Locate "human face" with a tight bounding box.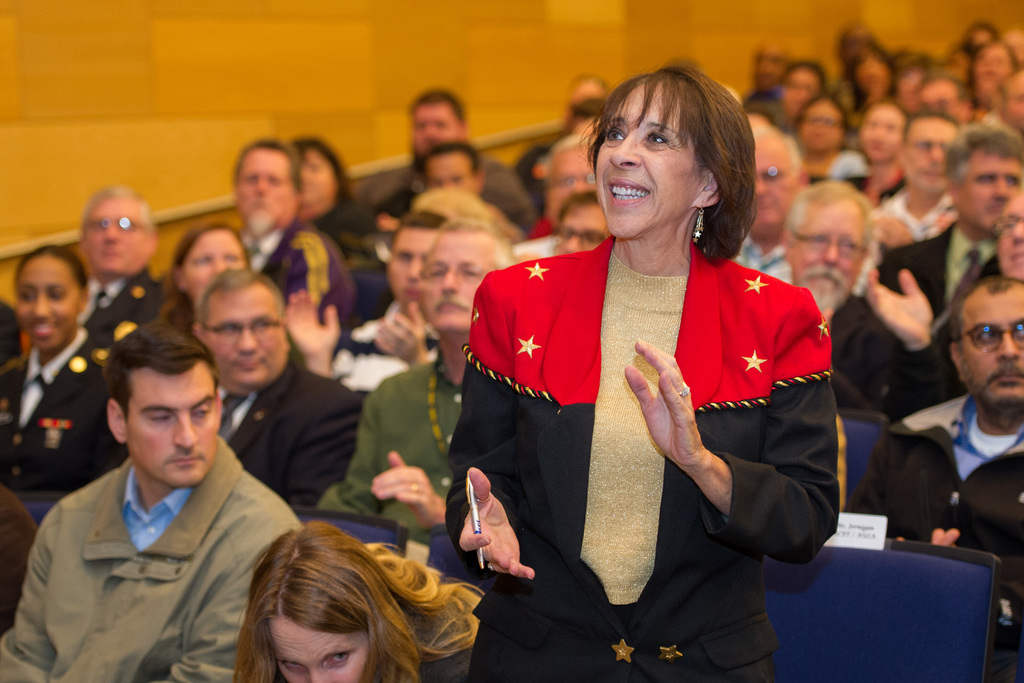
detection(125, 373, 223, 491).
